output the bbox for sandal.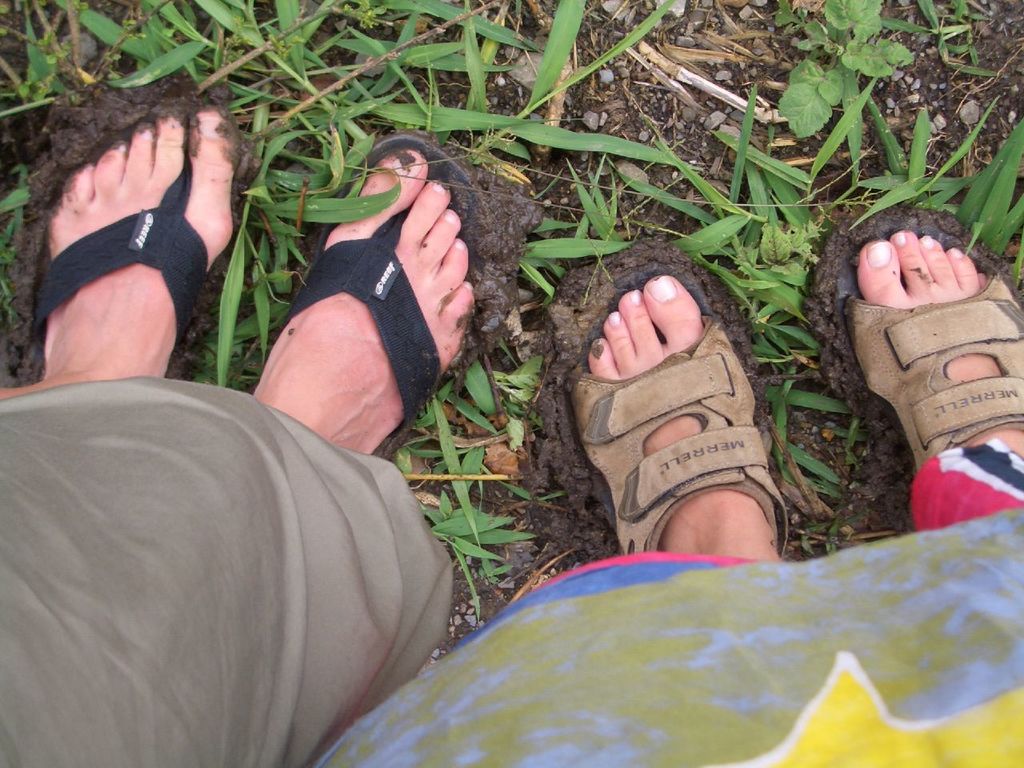
region(816, 202, 1023, 530).
